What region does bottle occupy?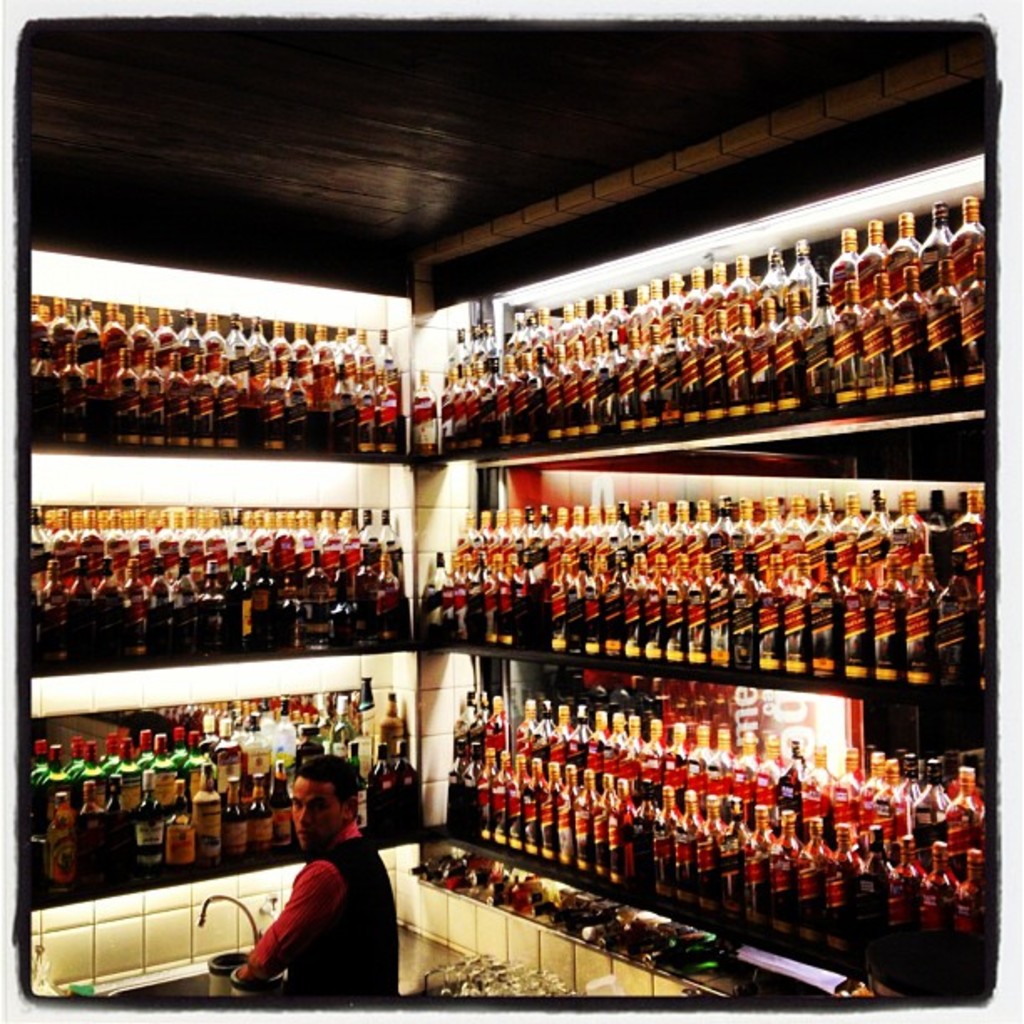
671:721:689:781.
